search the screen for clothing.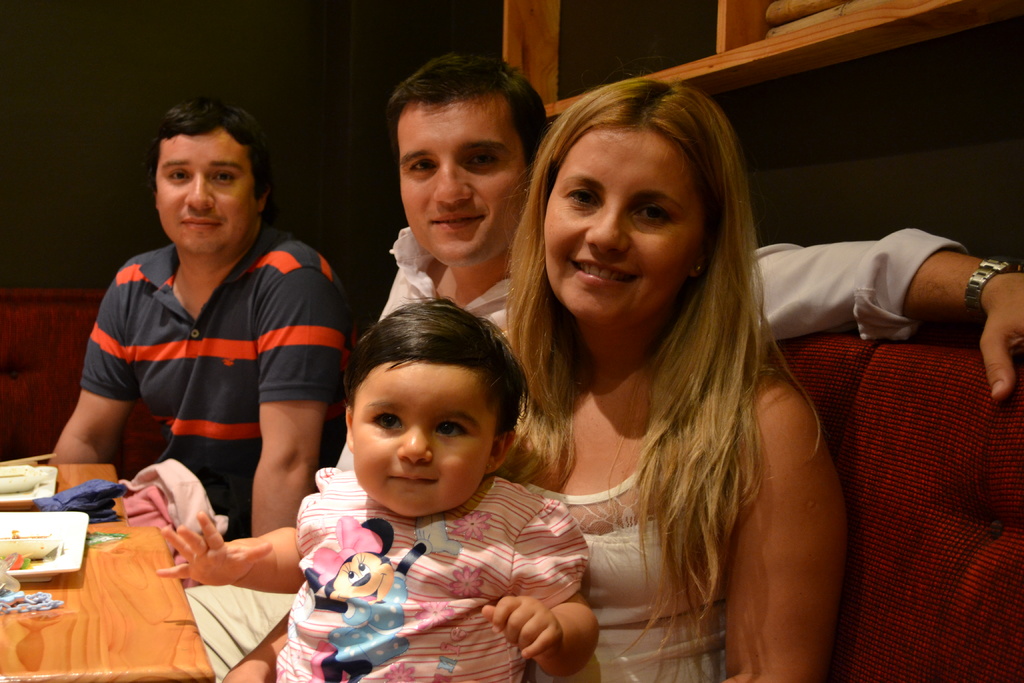
Found at x1=255, y1=459, x2=605, y2=682.
